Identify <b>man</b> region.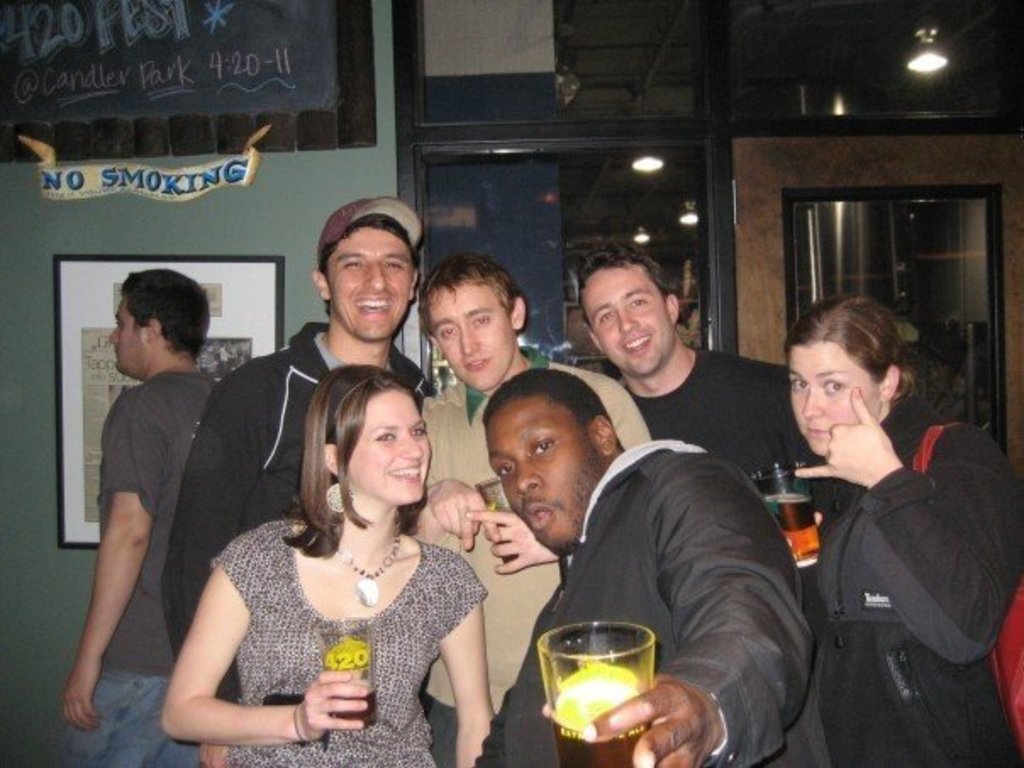
Region: rect(575, 248, 826, 475).
